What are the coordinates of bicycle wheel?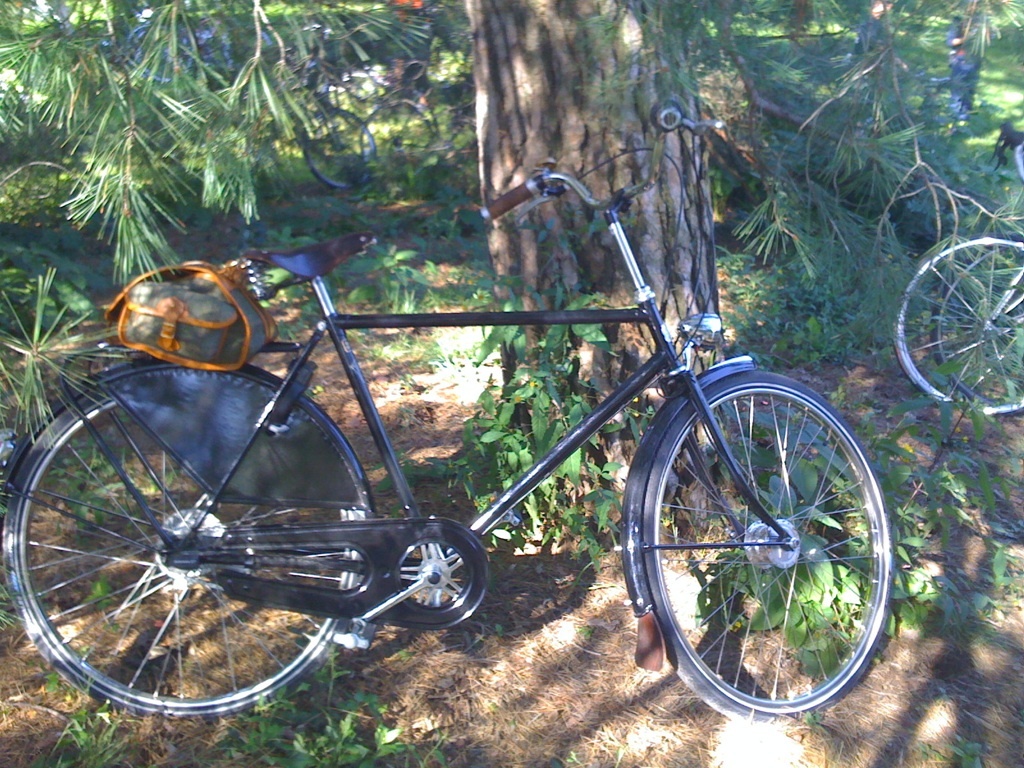
left=888, top=224, right=1023, bottom=415.
